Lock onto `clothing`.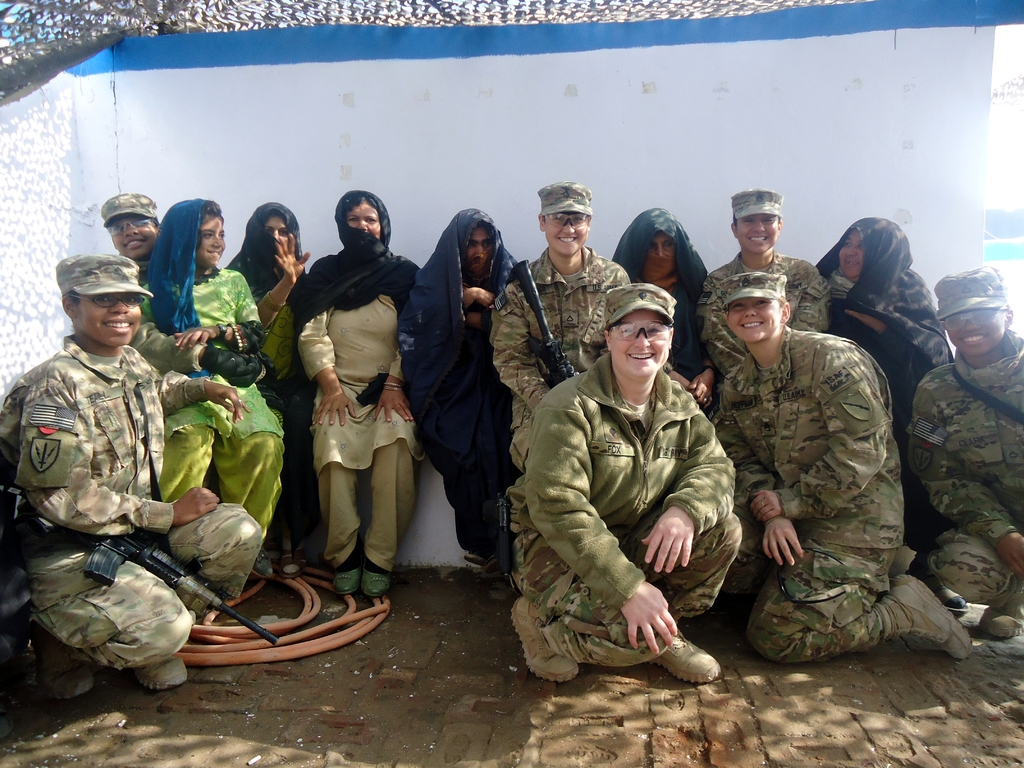
Locked: x1=701, y1=252, x2=828, y2=374.
